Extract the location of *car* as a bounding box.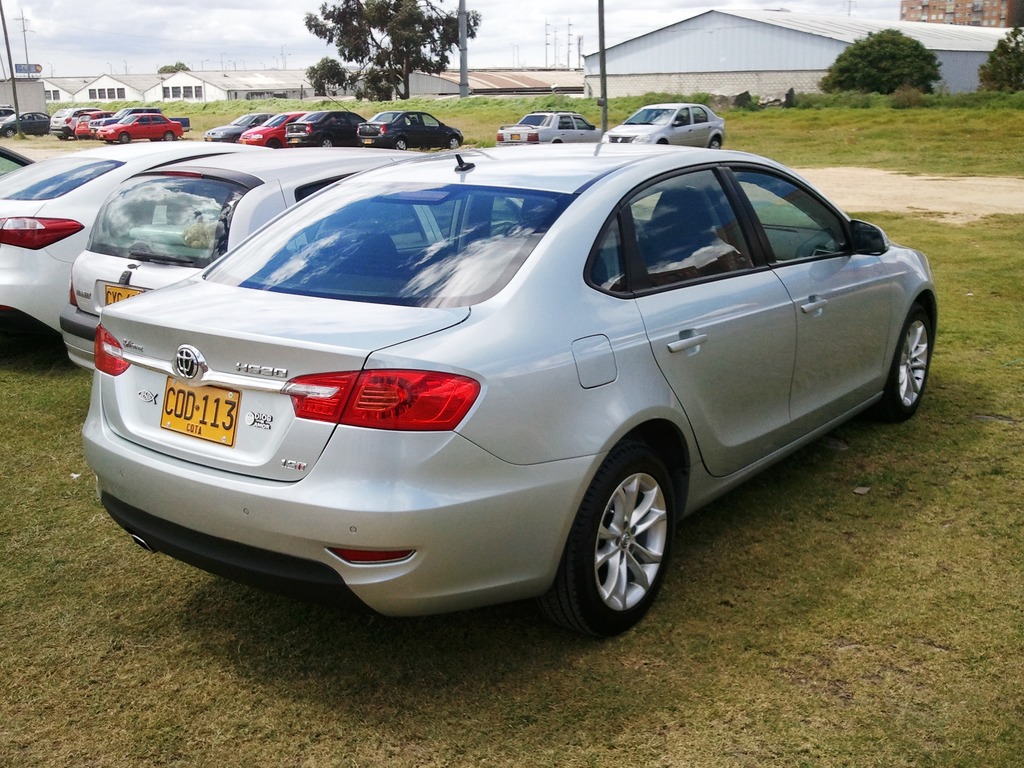
bbox=[239, 110, 312, 150].
